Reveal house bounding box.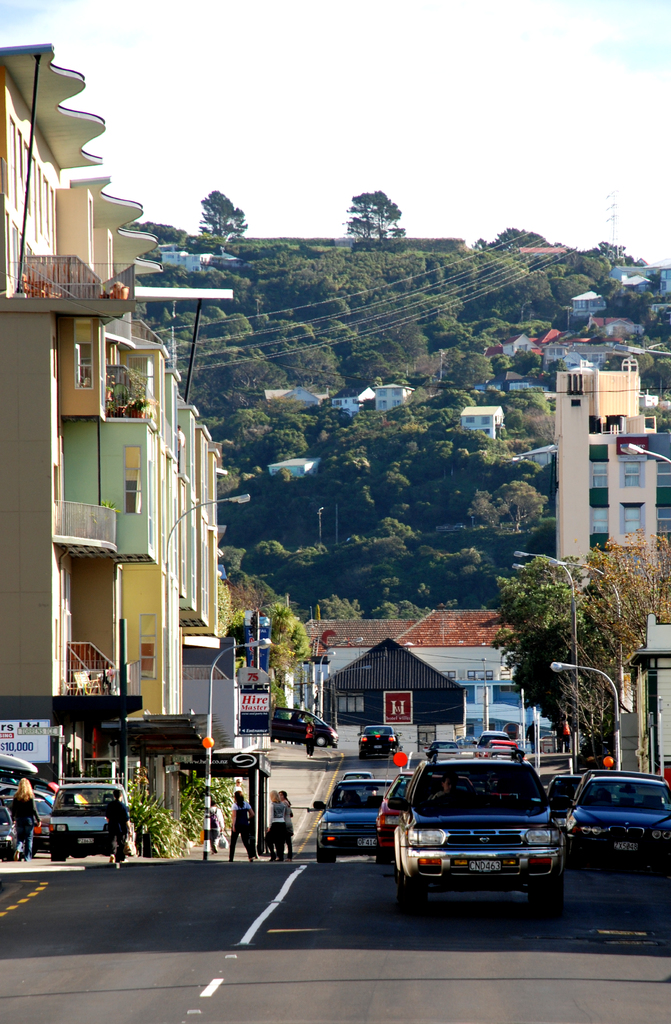
Revealed: bbox=(459, 404, 503, 442).
